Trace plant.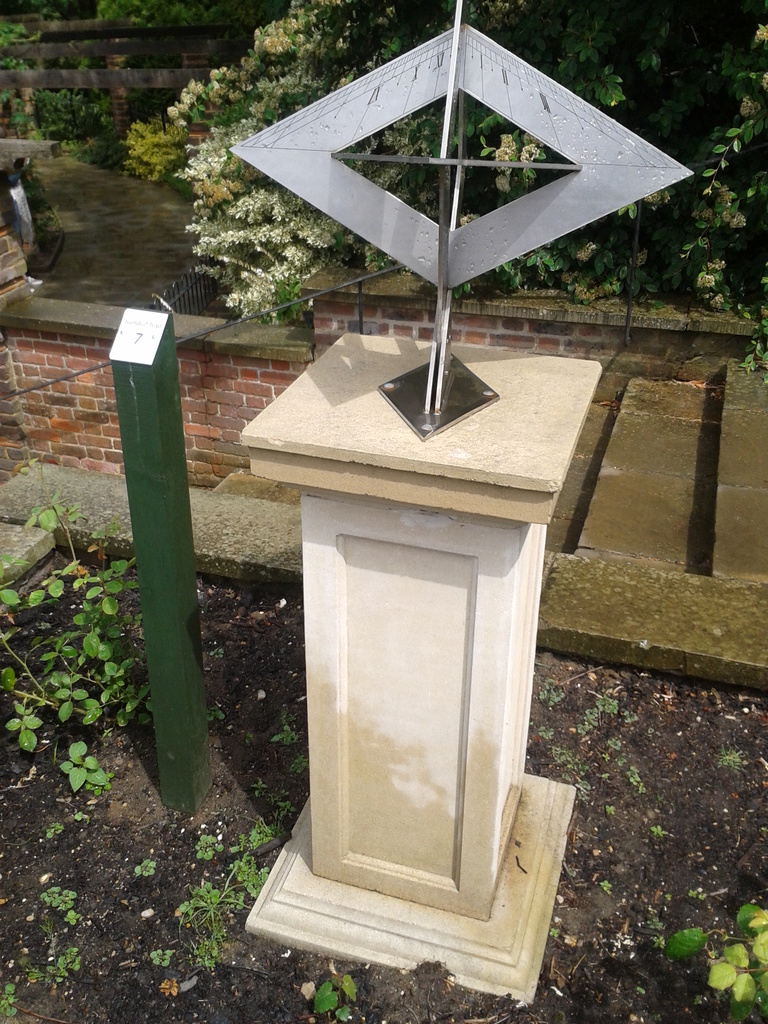
Traced to 649 820 665 843.
